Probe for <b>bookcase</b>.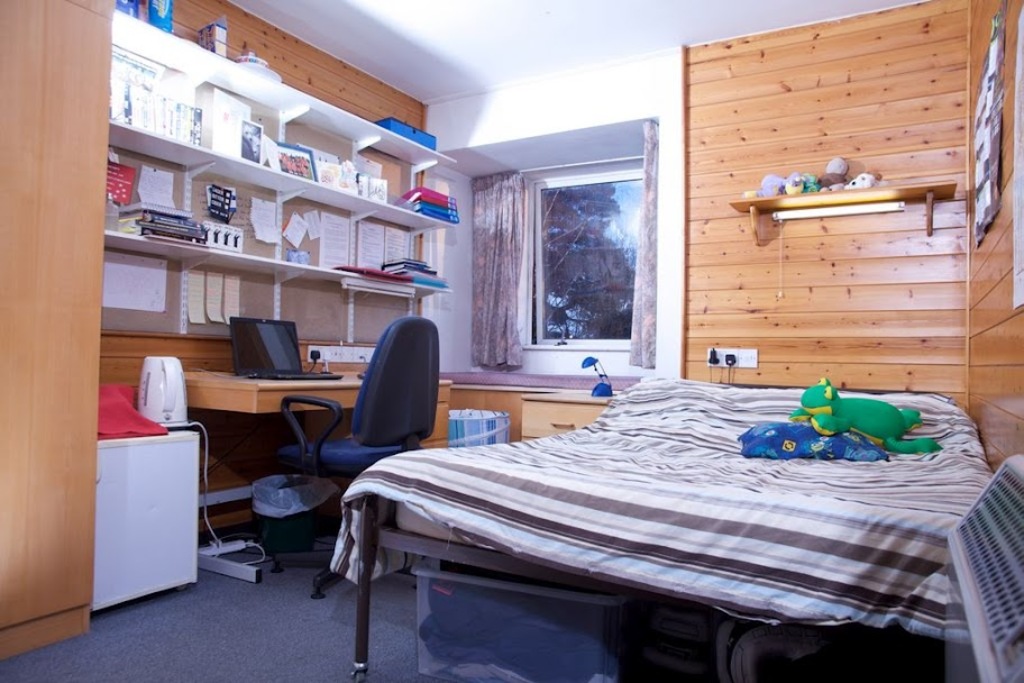
Probe result: pyautogui.locateOnScreen(94, 4, 455, 329).
